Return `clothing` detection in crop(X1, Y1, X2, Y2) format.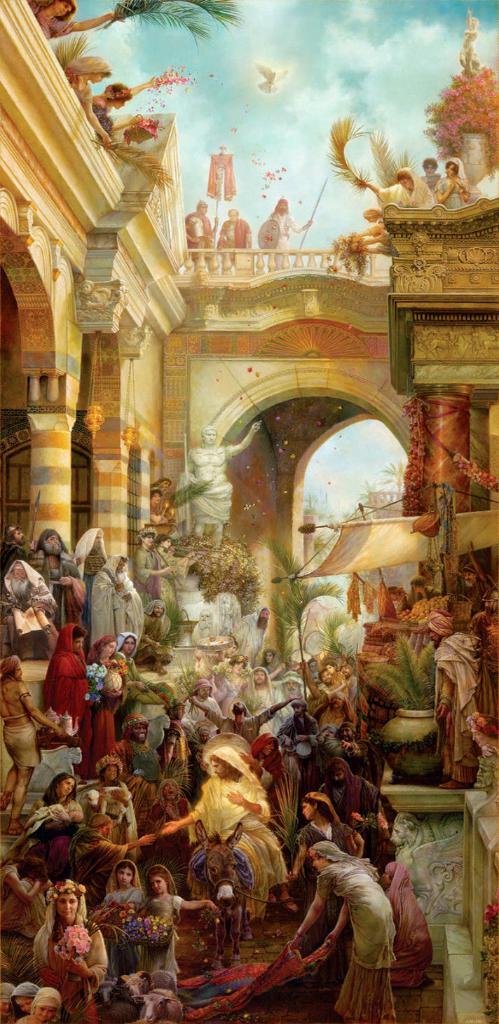
crop(0, 561, 58, 670).
